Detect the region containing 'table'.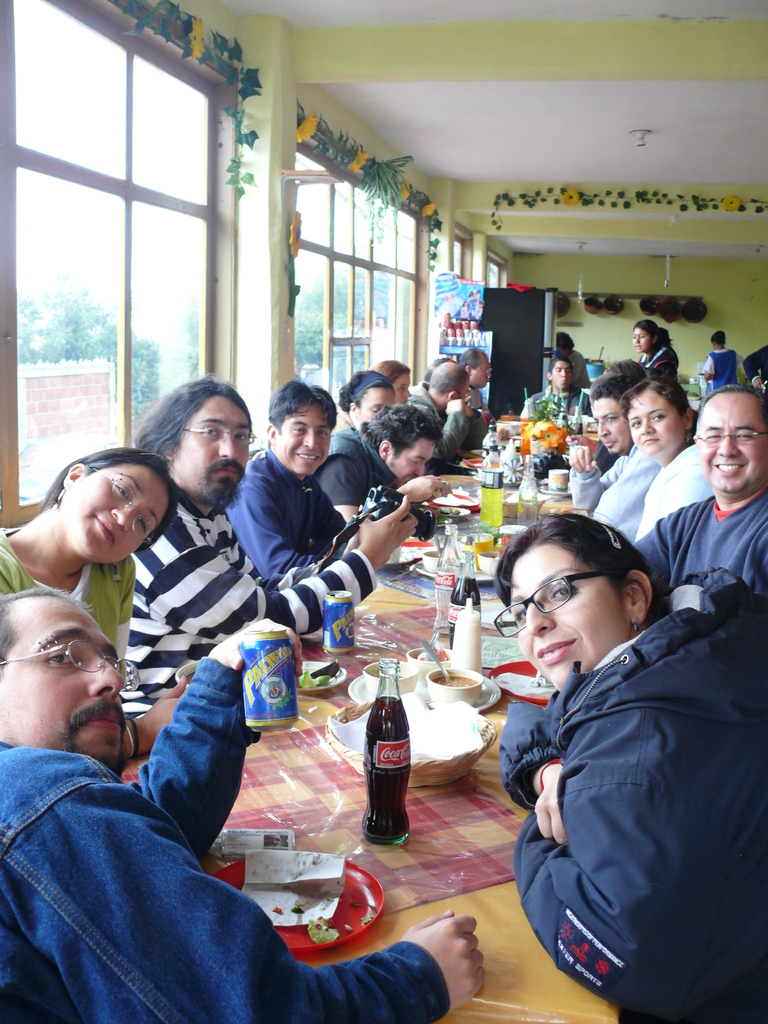
10:600:648:1023.
